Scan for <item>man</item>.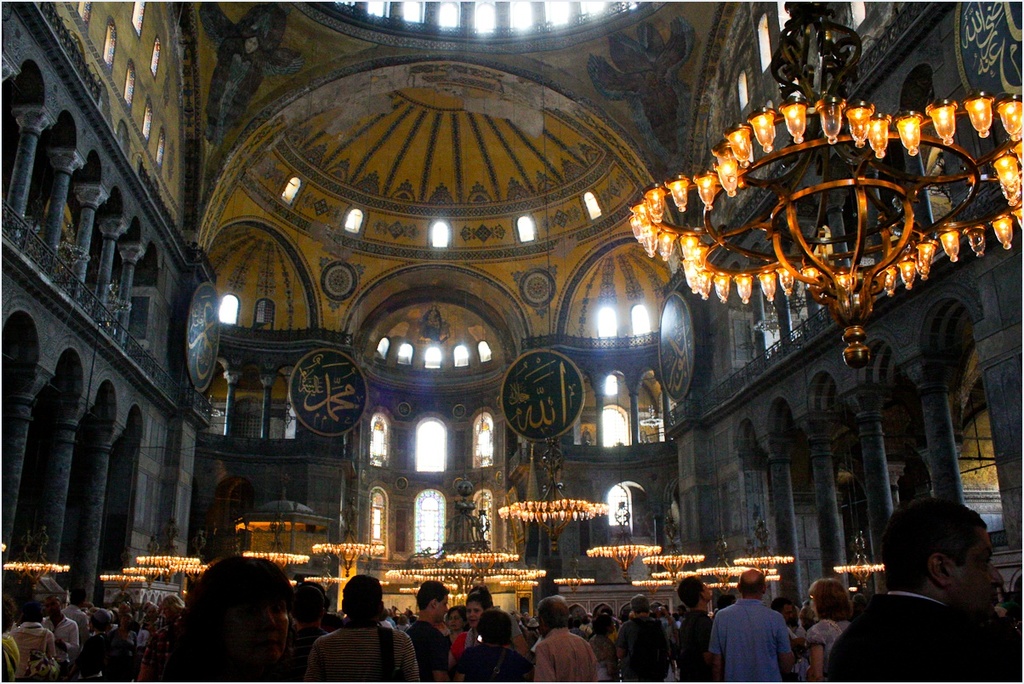
Scan result: {"x1": 707, "y1": 569, "x2": 795, "y2": 683}.
